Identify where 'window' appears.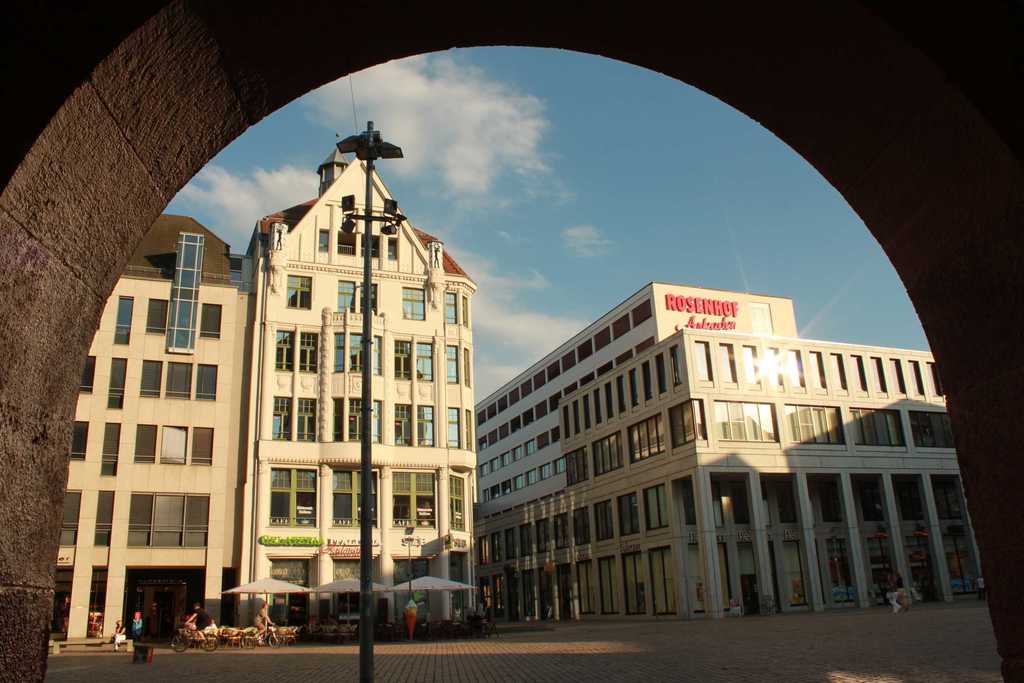
Appears at bbox=[483, 450, 568, 502].
